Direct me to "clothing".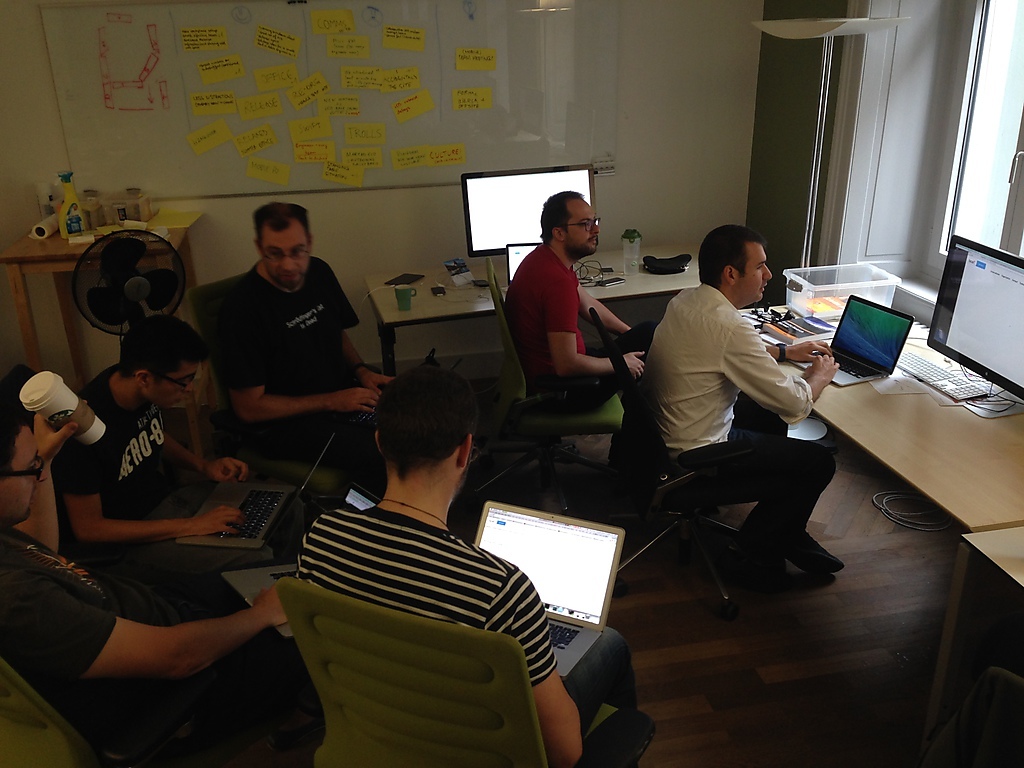
Direction: 46:357:190:559.
